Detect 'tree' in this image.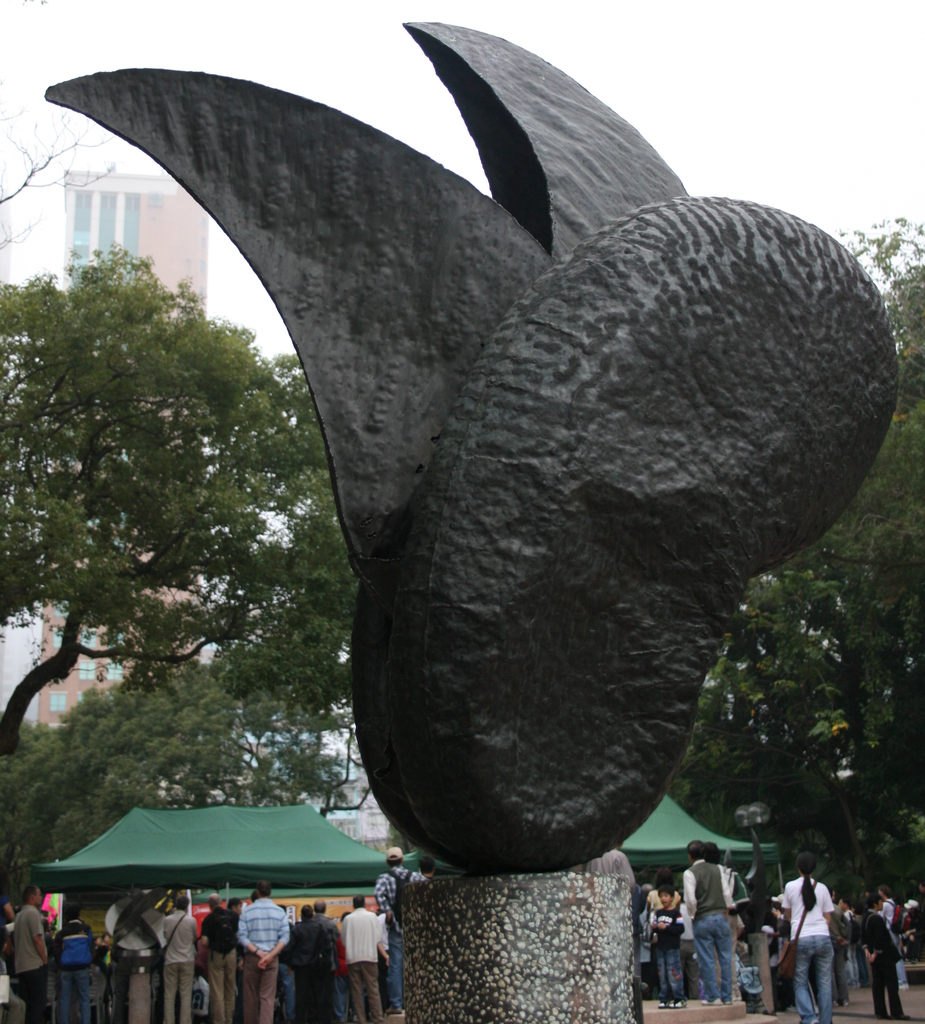
Detection: (left=641, top=206, right=924, bottom=968).
